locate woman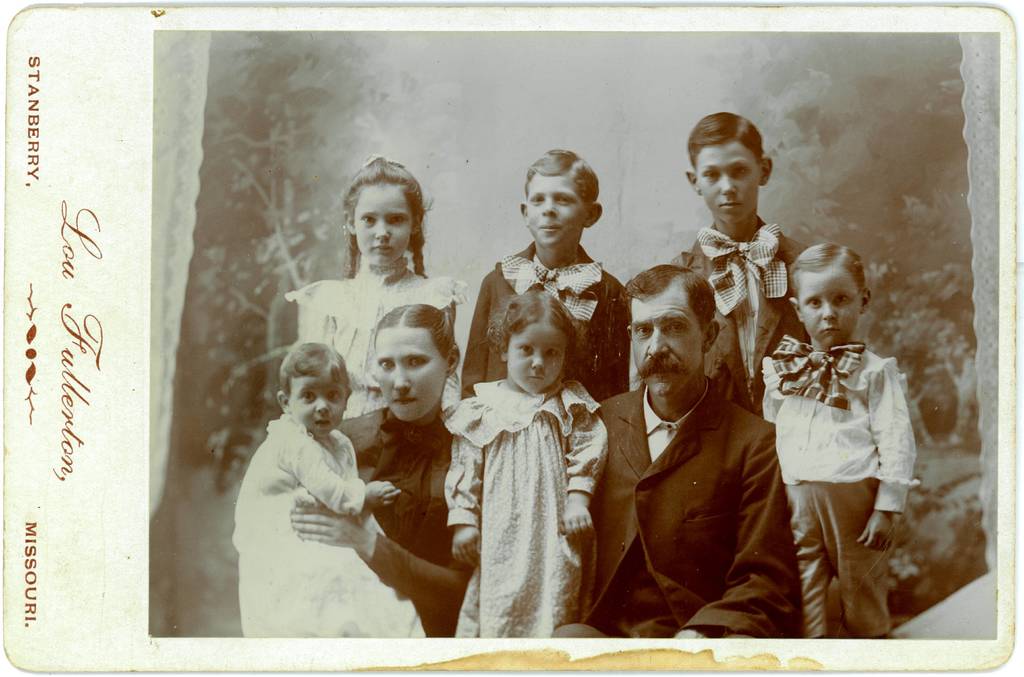
detection(286, 305, 477, 640)
